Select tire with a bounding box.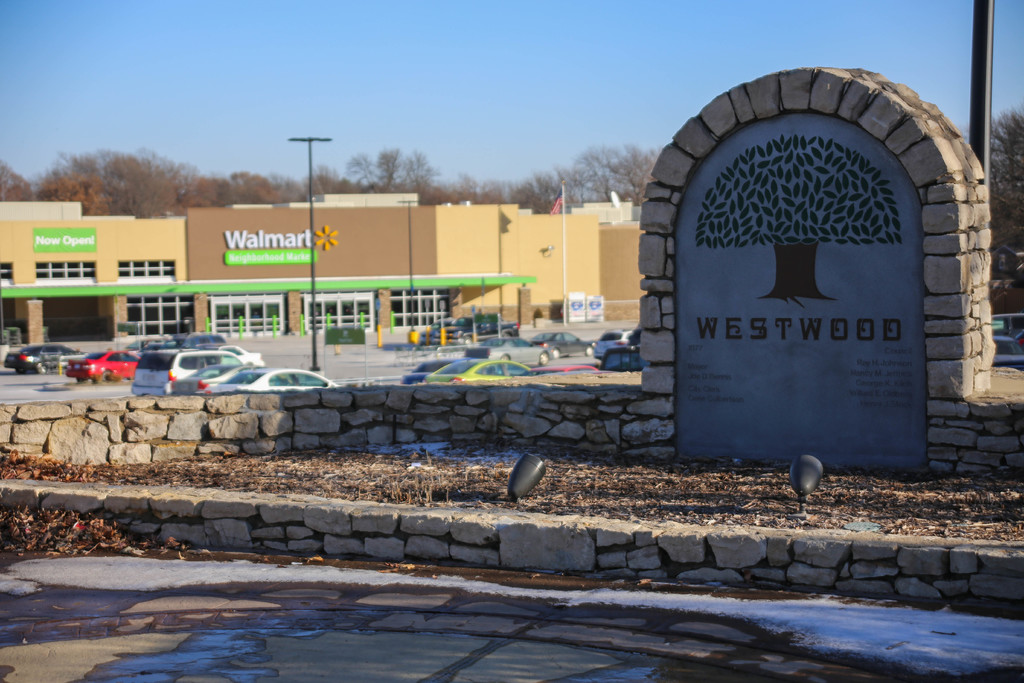
select_region(30, 357, 51, 373).
